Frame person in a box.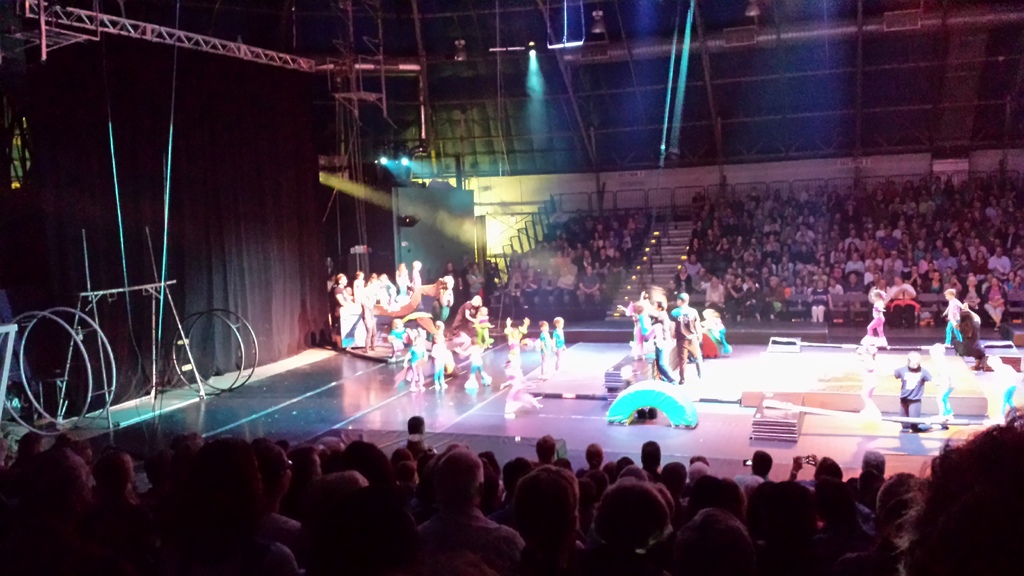
548:329:565:381.
